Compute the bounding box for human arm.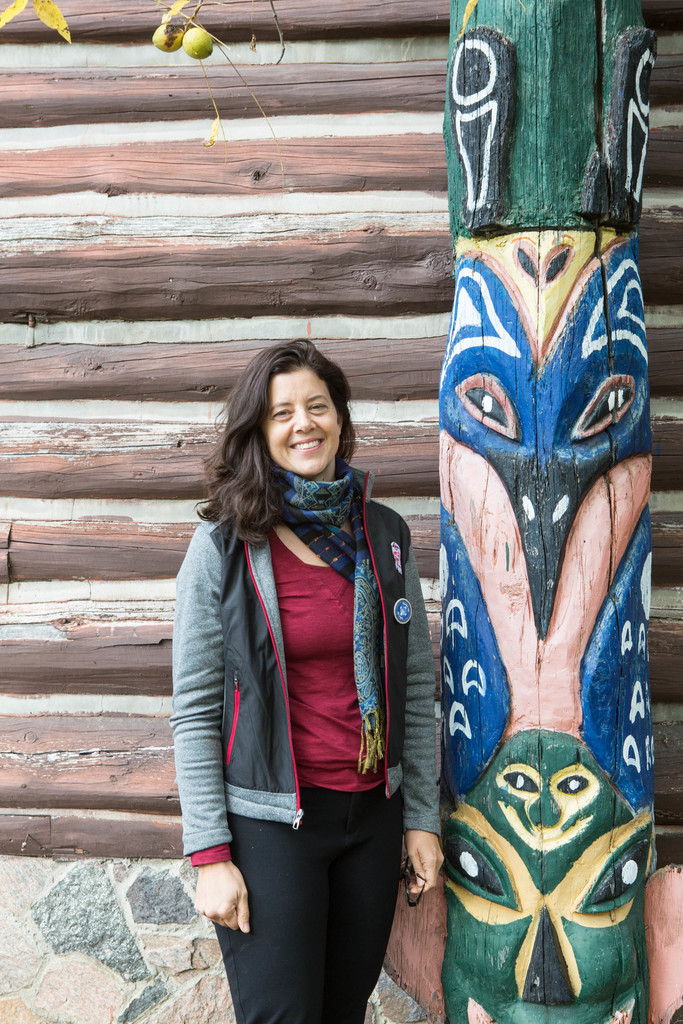
392:509:459:908.
